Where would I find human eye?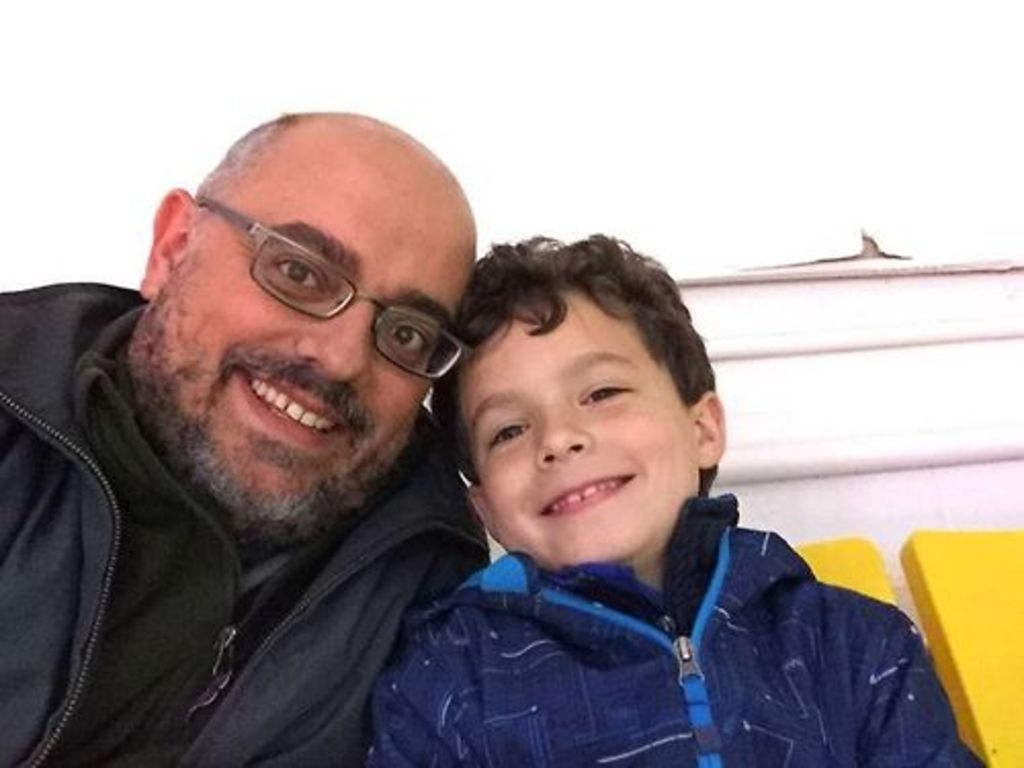
At [485, 412, 530, 455].
